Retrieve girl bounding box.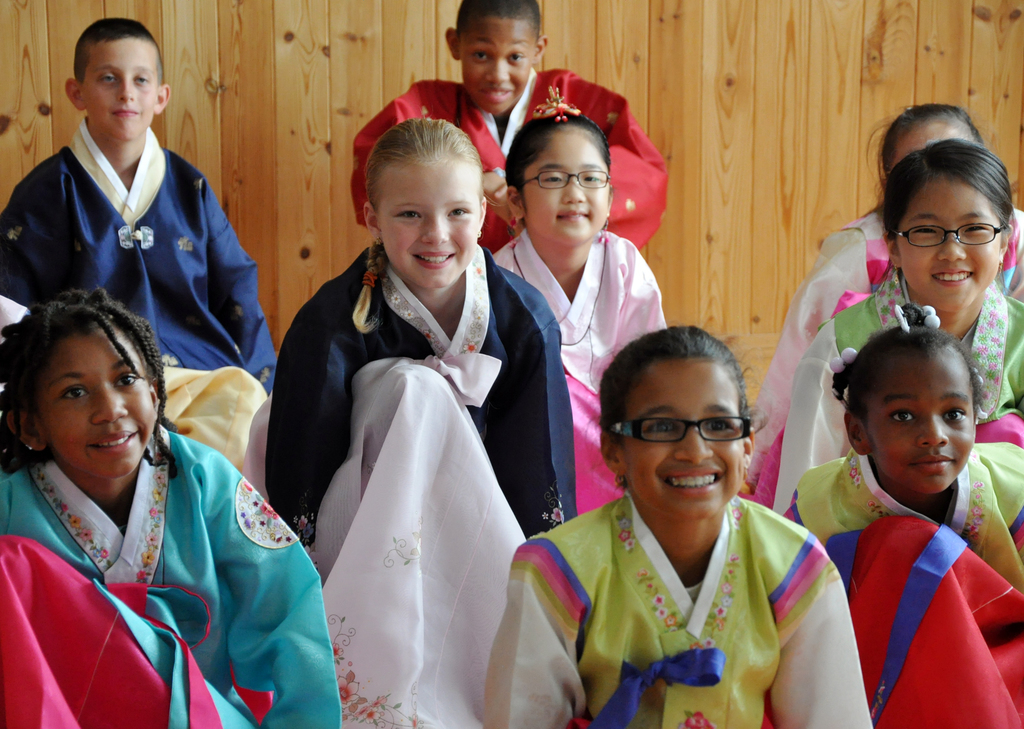
Bounding box: left=774, top=126, right=1021, bottom=522.
